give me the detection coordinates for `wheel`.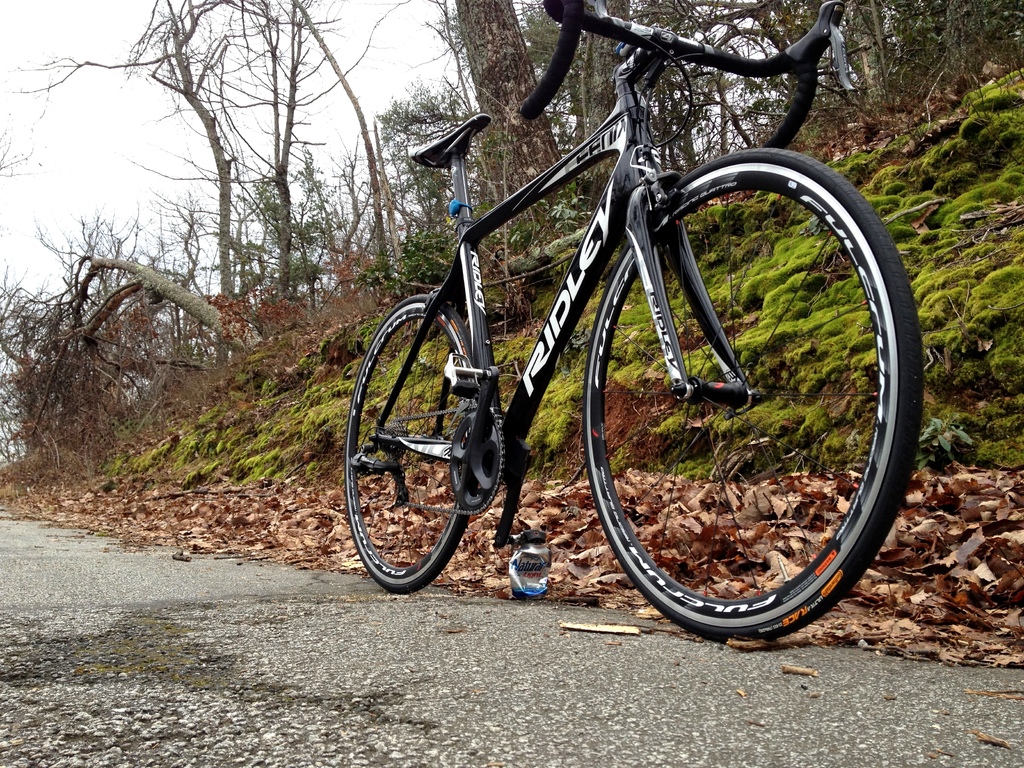
[x1=578, y1=147, x2=924, y2=641].
